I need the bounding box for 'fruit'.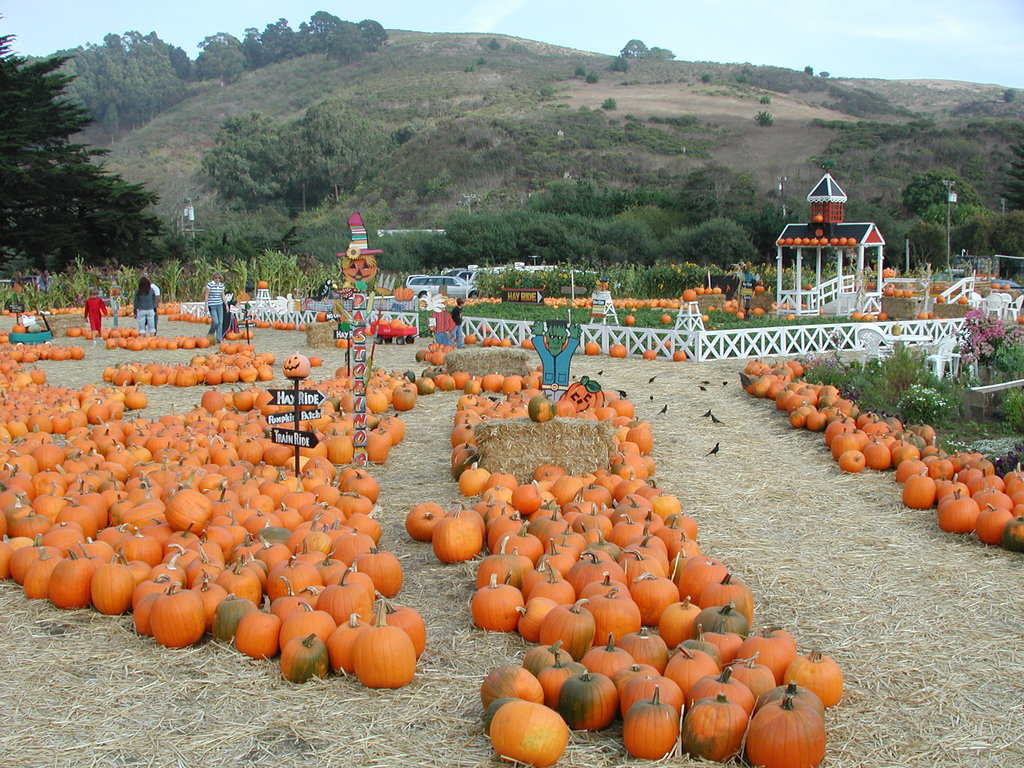
Here it is: x1=625, y1=312, x2=635, y2=324.
